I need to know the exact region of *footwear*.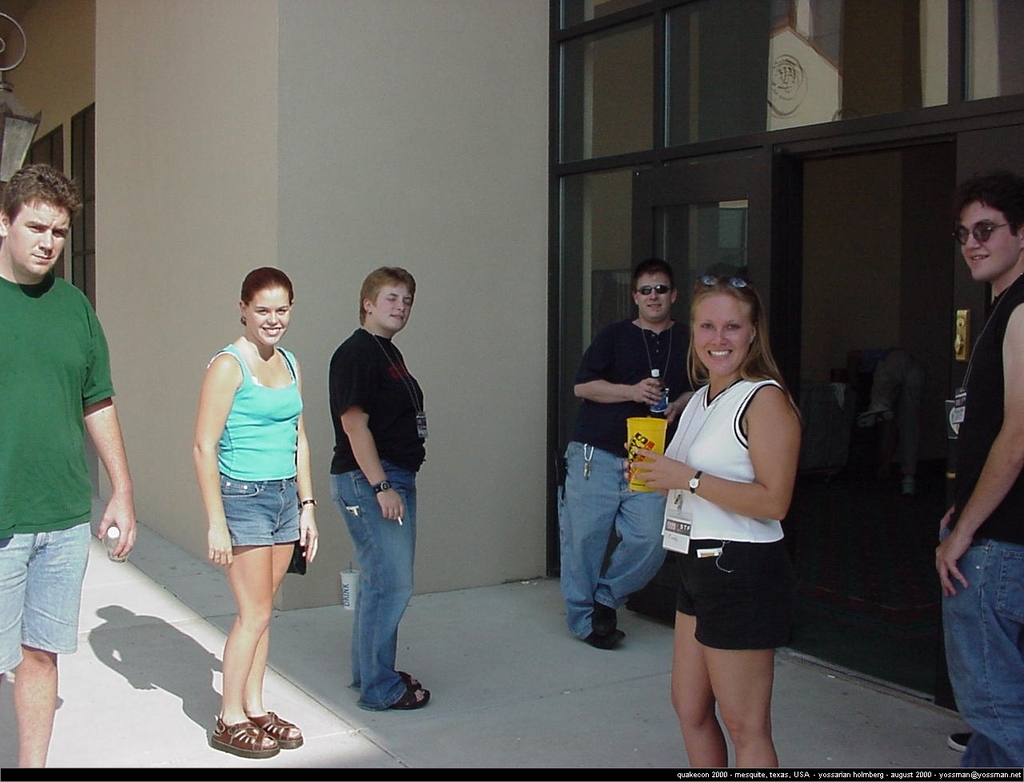
Region: detection(587, 629, 626, 646).
